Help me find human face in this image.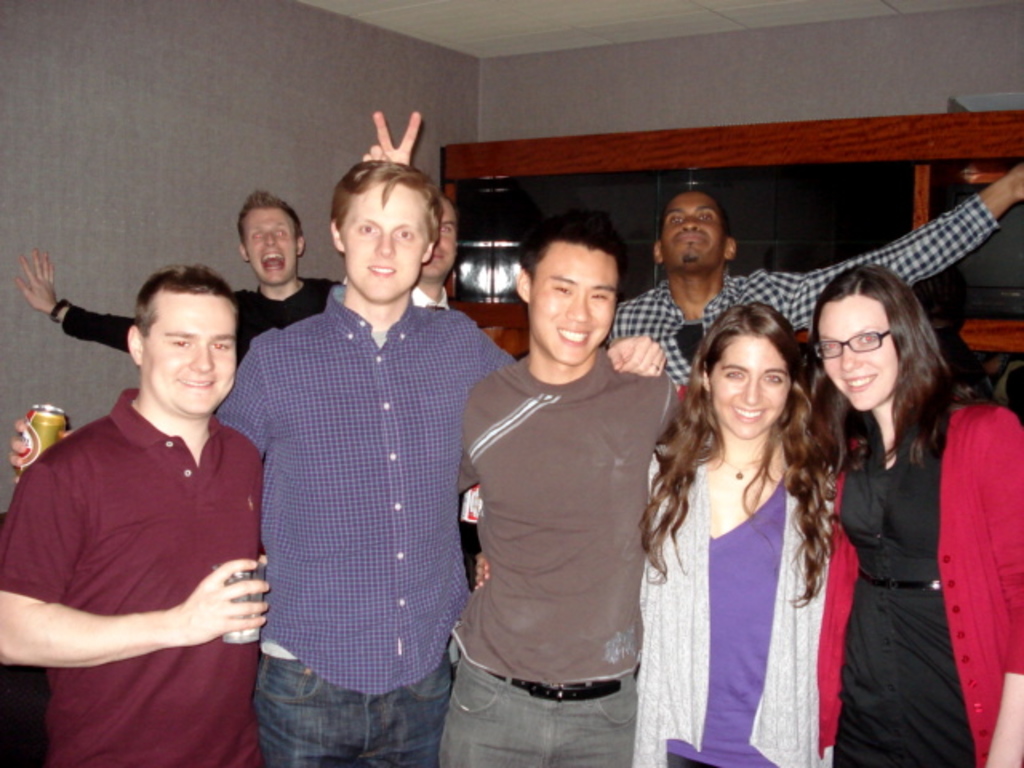
Found it: 146/293/237/414.
